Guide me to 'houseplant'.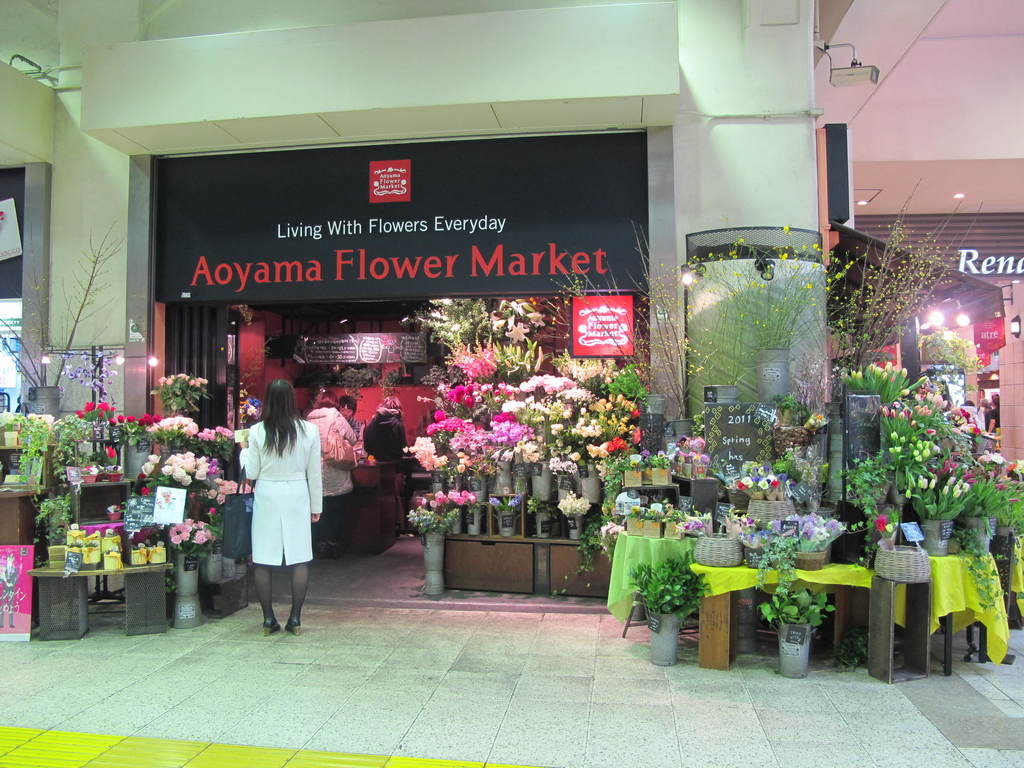
Guidance: x1=565 y1=500 x2=599 y2=540.
